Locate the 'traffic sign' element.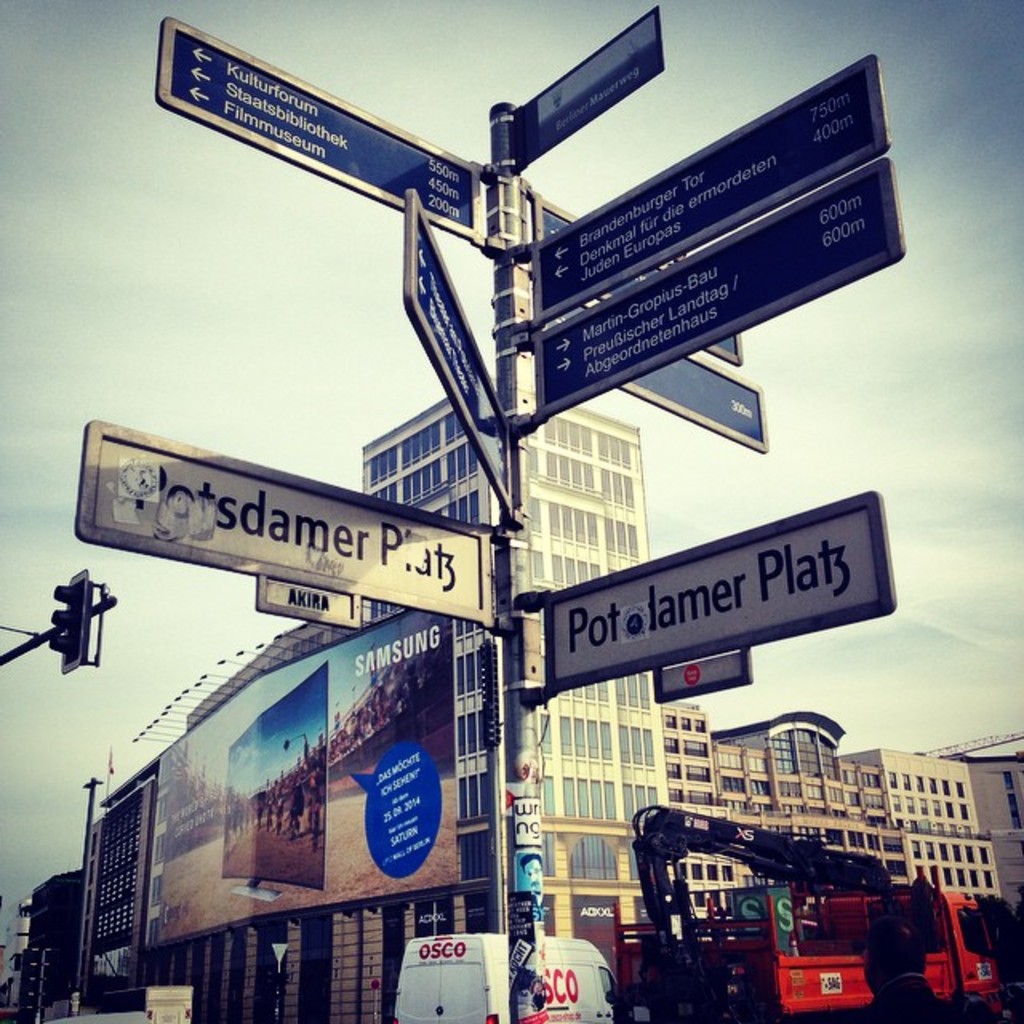
Element bbox: locate(70, 426, 514, 634).
